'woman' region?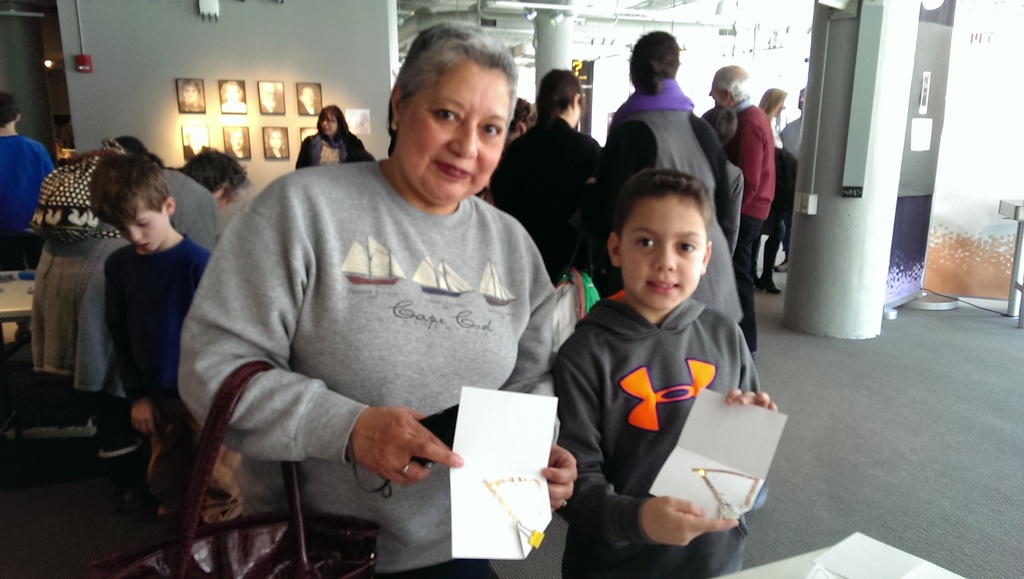
[left=190, top=54, right=545, bottom=570]
